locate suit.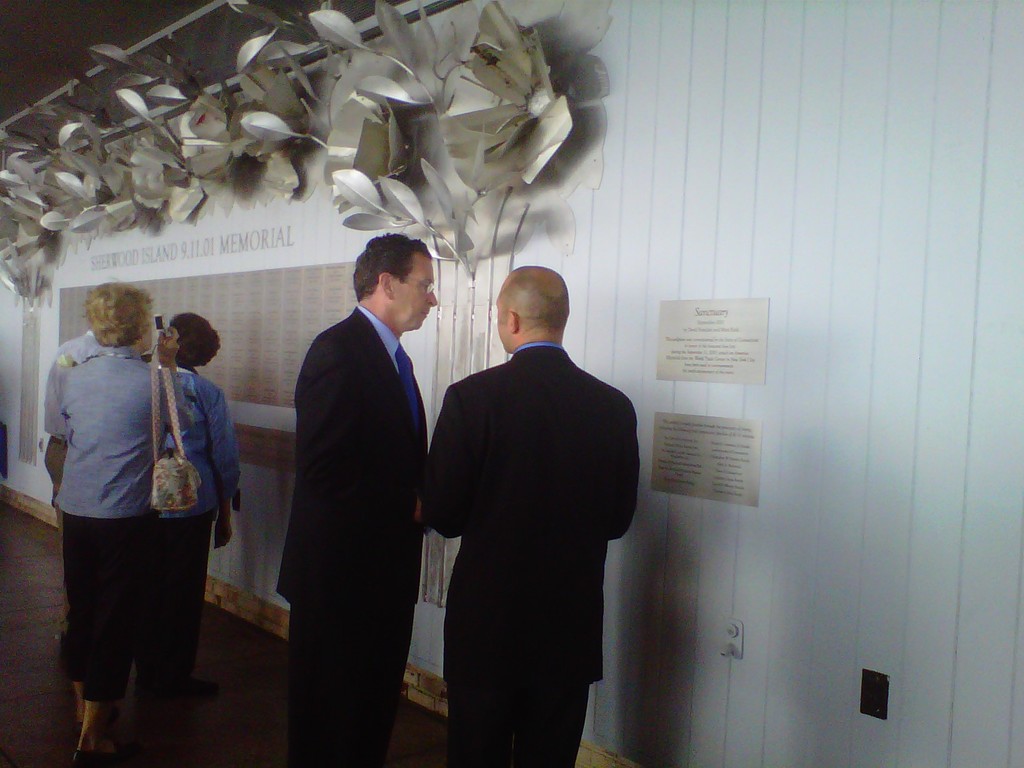
Bounding box: box(400, 255, 656, 751).
